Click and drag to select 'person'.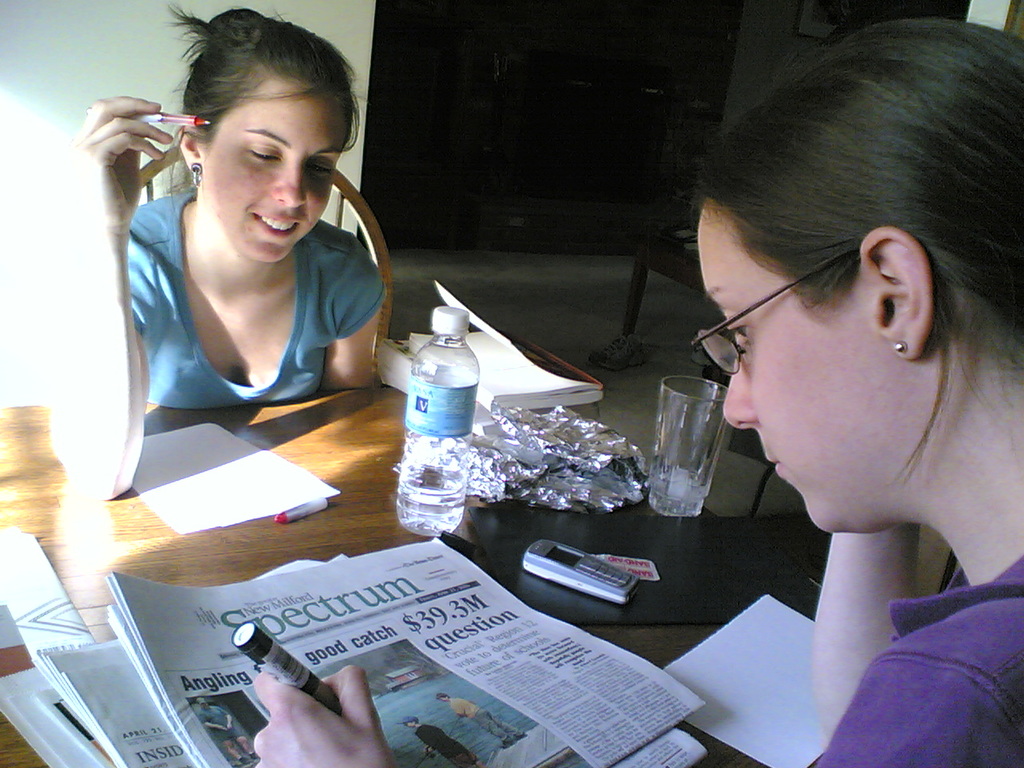
Selection: rect(90, 16, 393, 468).
